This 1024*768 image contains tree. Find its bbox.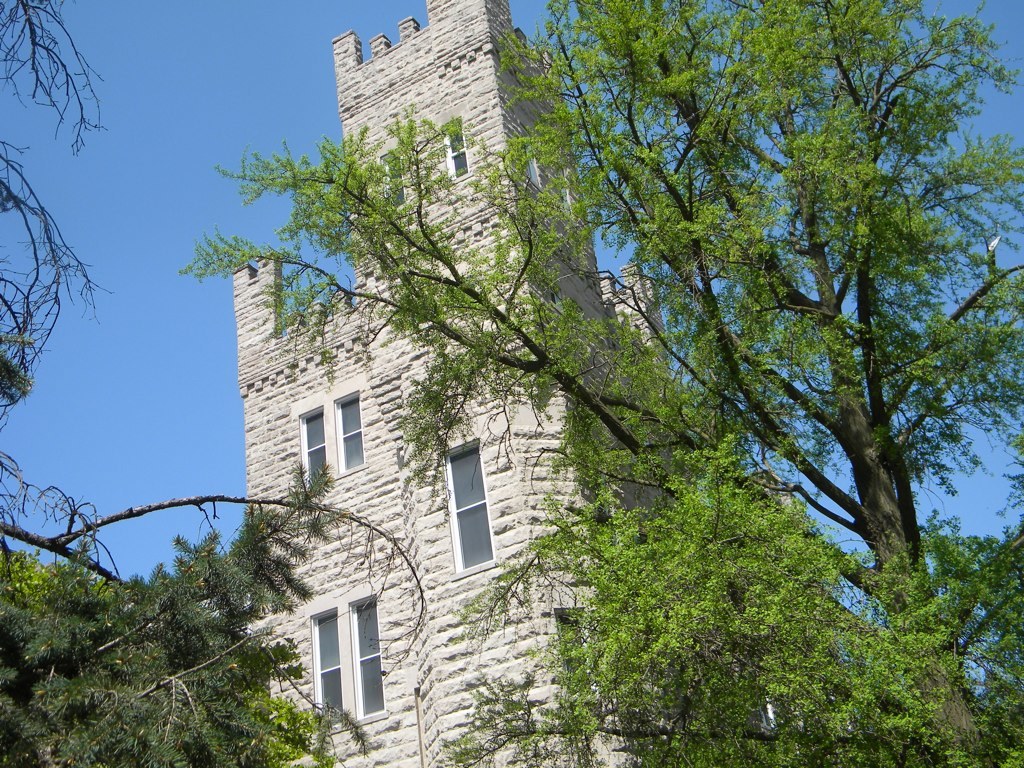
[x1=173, y1=0, x2=1020, y2=767].
